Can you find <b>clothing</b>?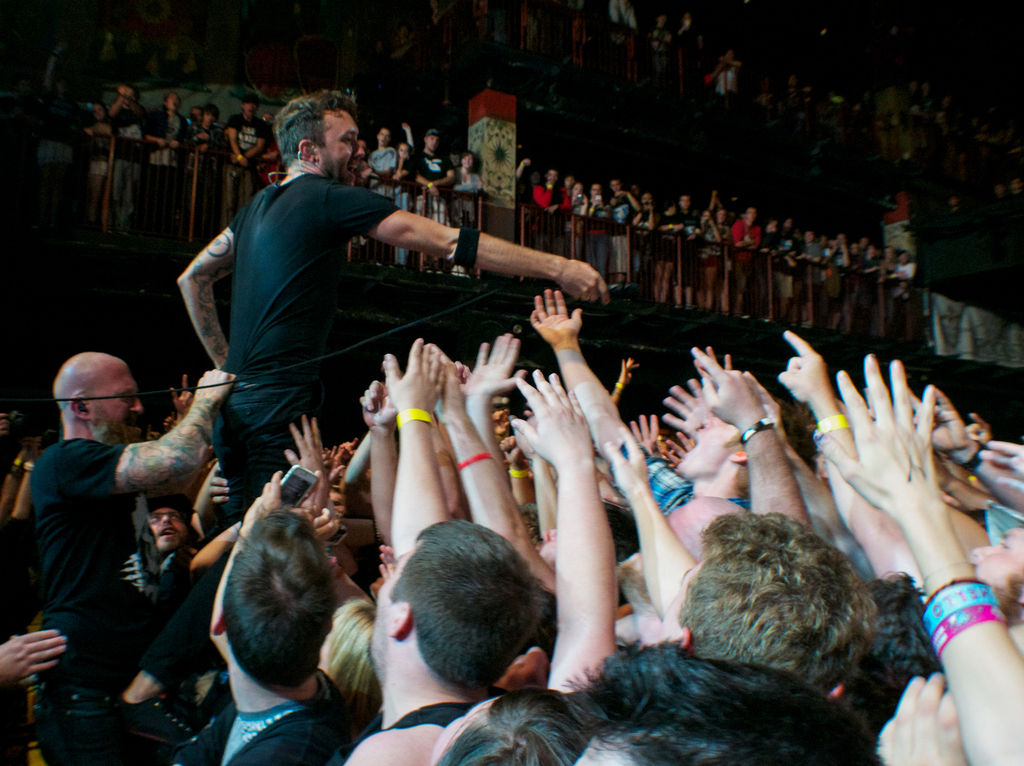
Yes, bounding box: rect(106, 102, 155, 235).
